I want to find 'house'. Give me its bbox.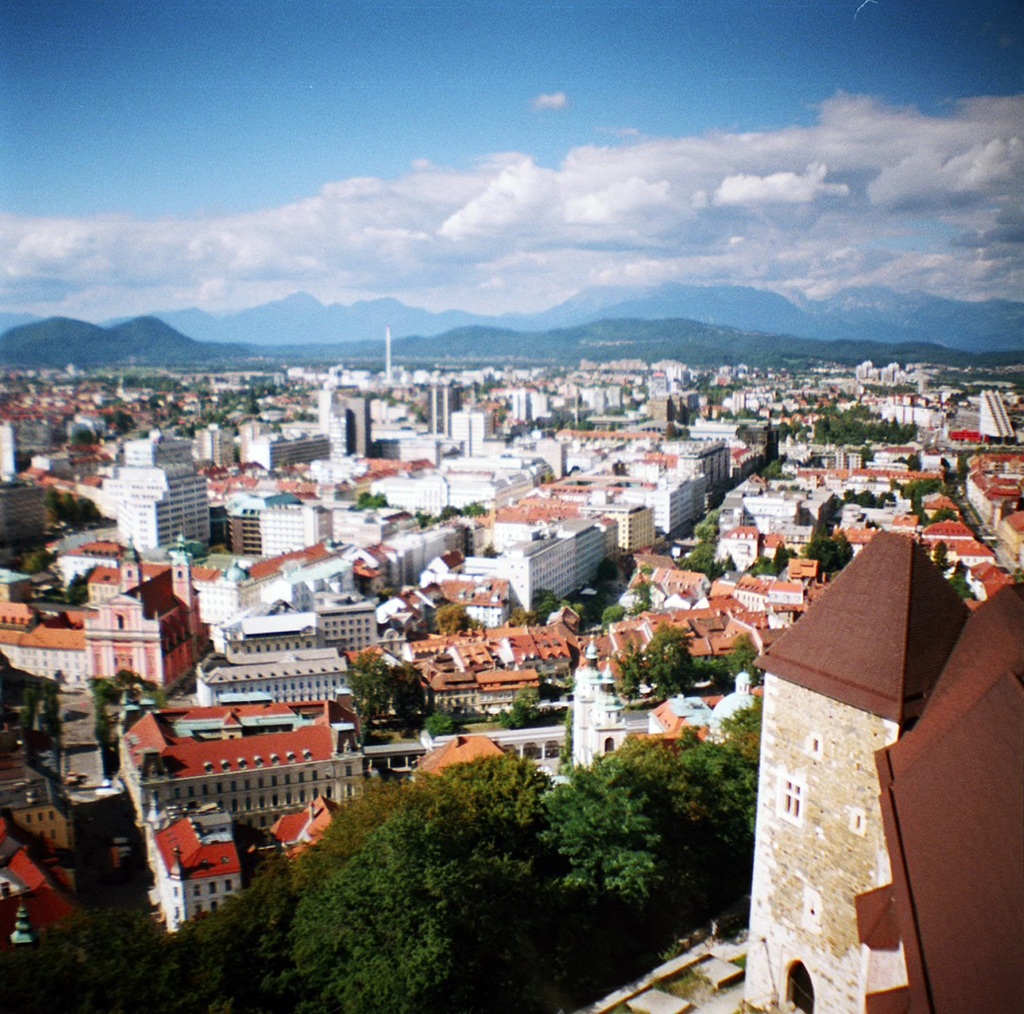
crop(625, 477, 699, 546).
